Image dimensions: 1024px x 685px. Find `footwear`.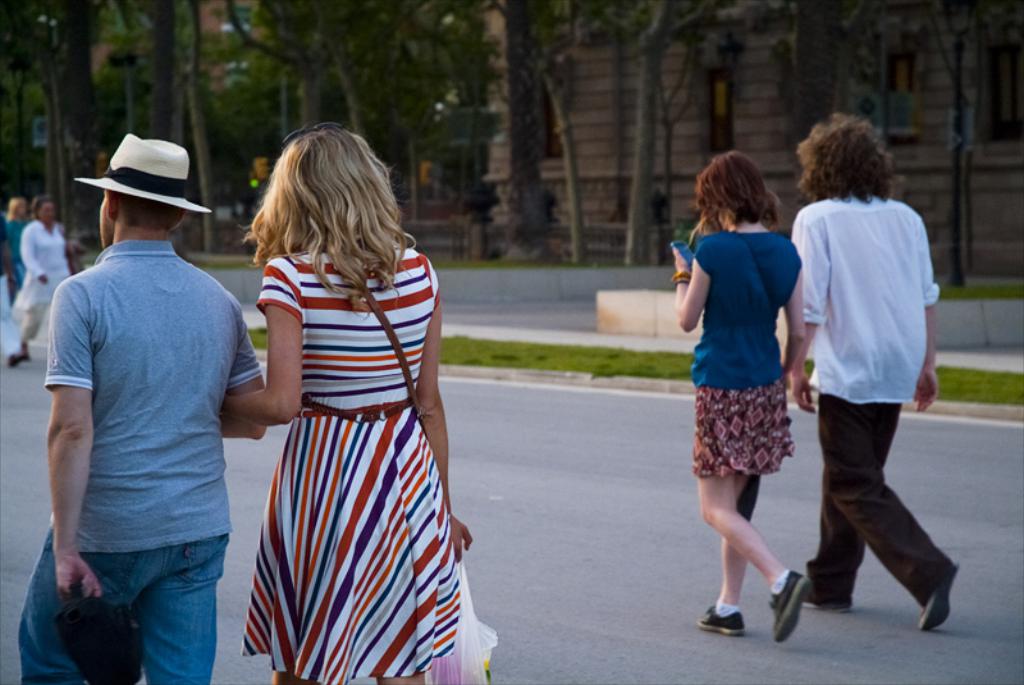
{"left": 696, "top": 606, "right": 746, "bottom": 634}.
